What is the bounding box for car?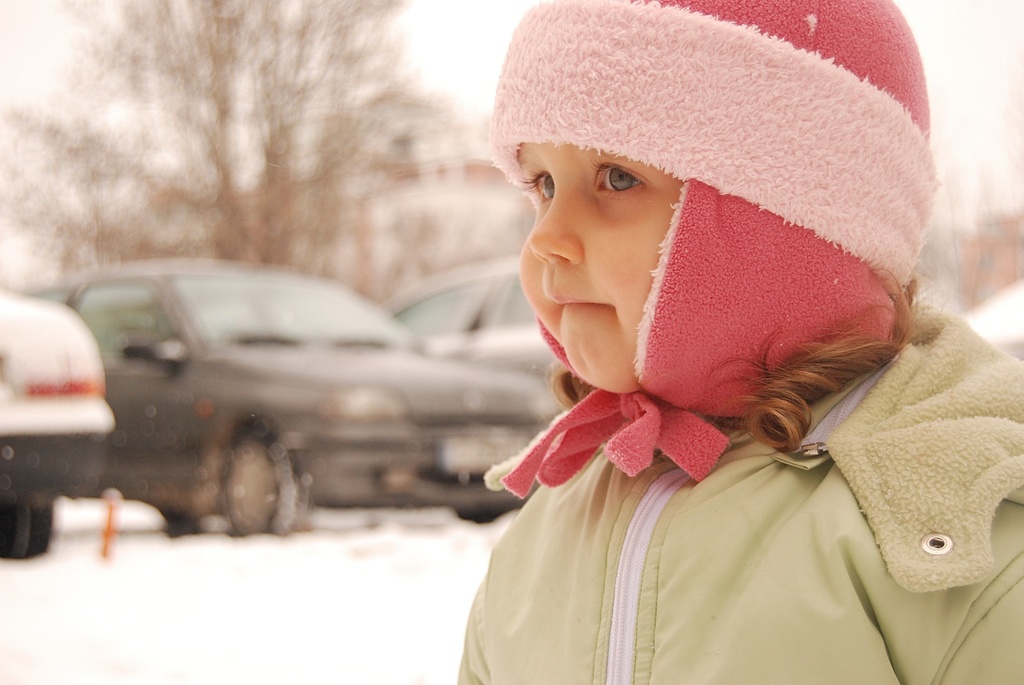
x1=383 y1=262 x2=560 y2=379.
